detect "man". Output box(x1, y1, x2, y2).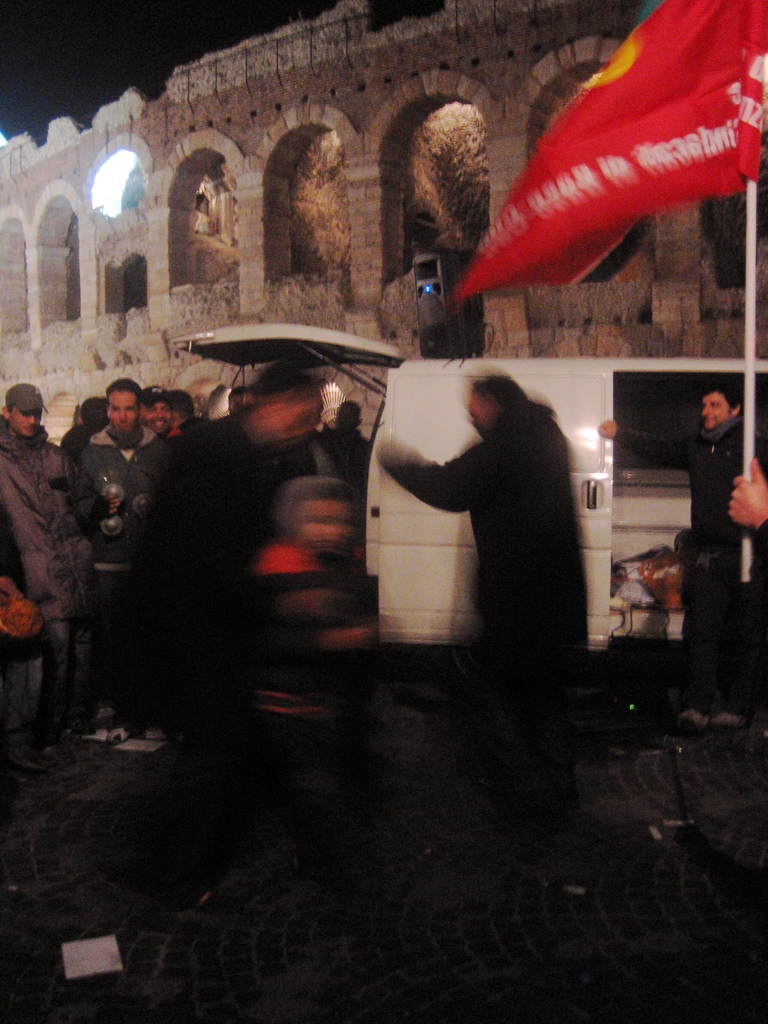
box(0, 383, 79, 727).
